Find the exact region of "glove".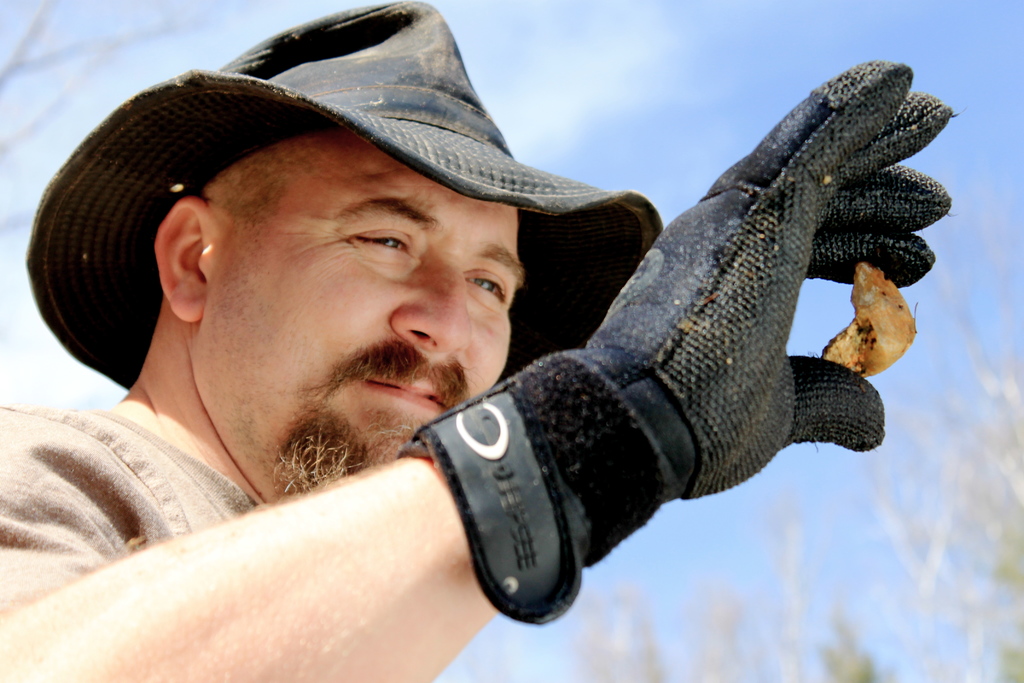
Exact region: l=403, t=58, r=961, b=629.
